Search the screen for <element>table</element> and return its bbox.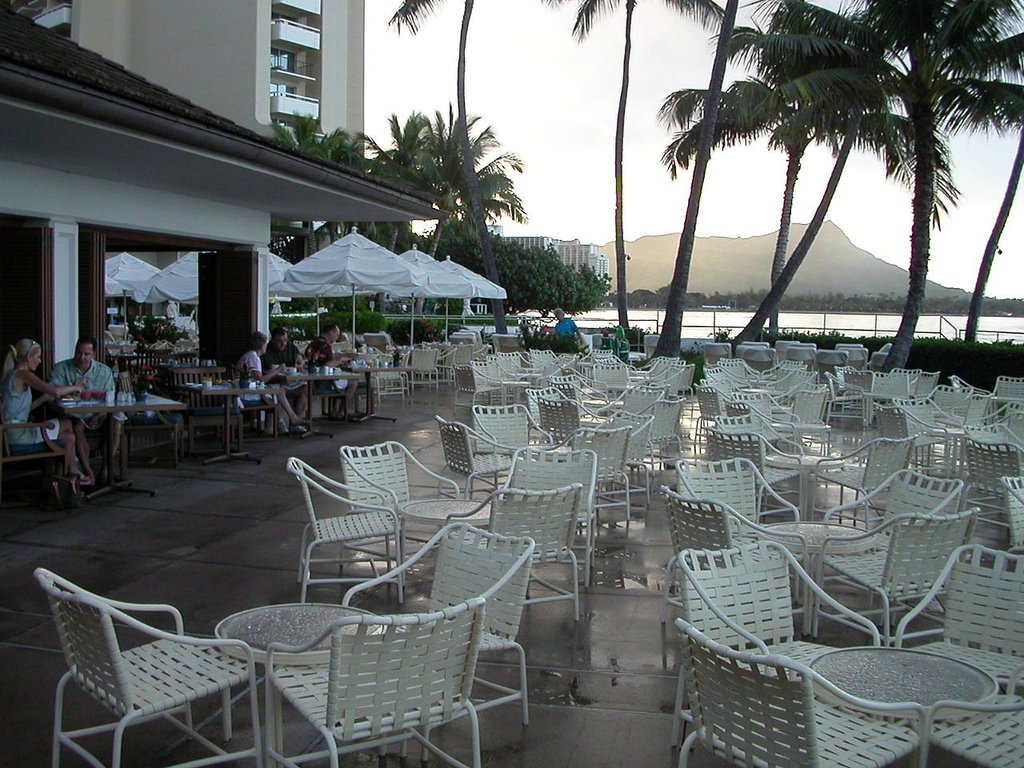
Found: (left=489, top=380, right=530, bottom=407).
